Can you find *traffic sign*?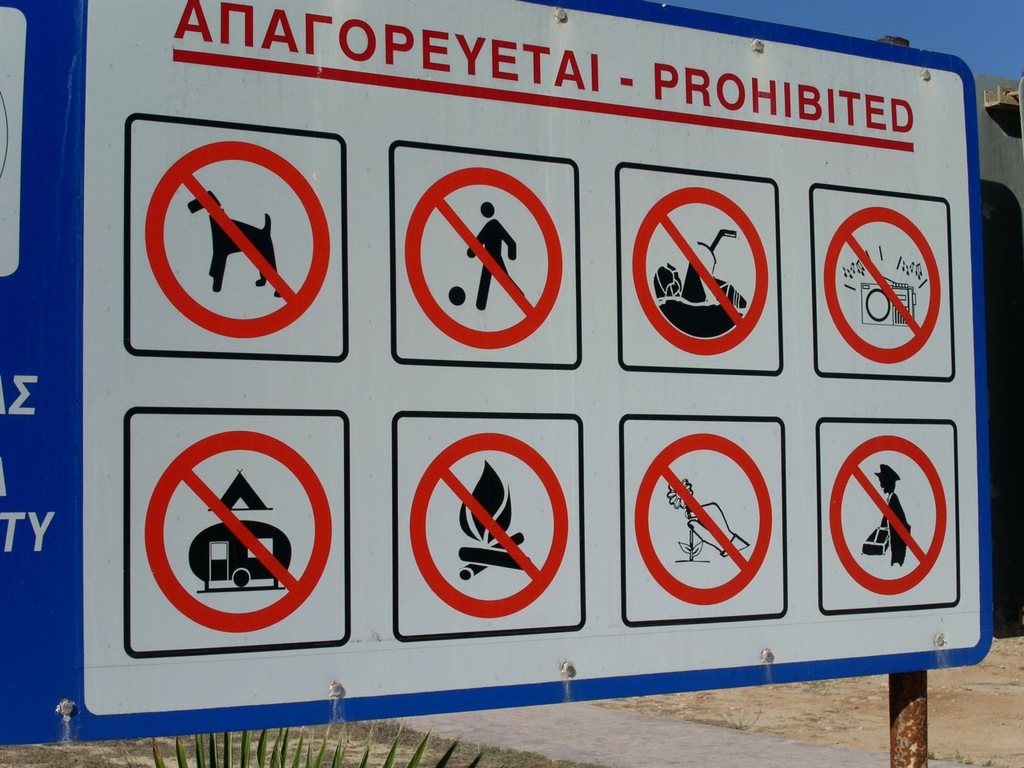
Yes, bounding box: <bbox>394, 405, 585, 638</bbox>.
